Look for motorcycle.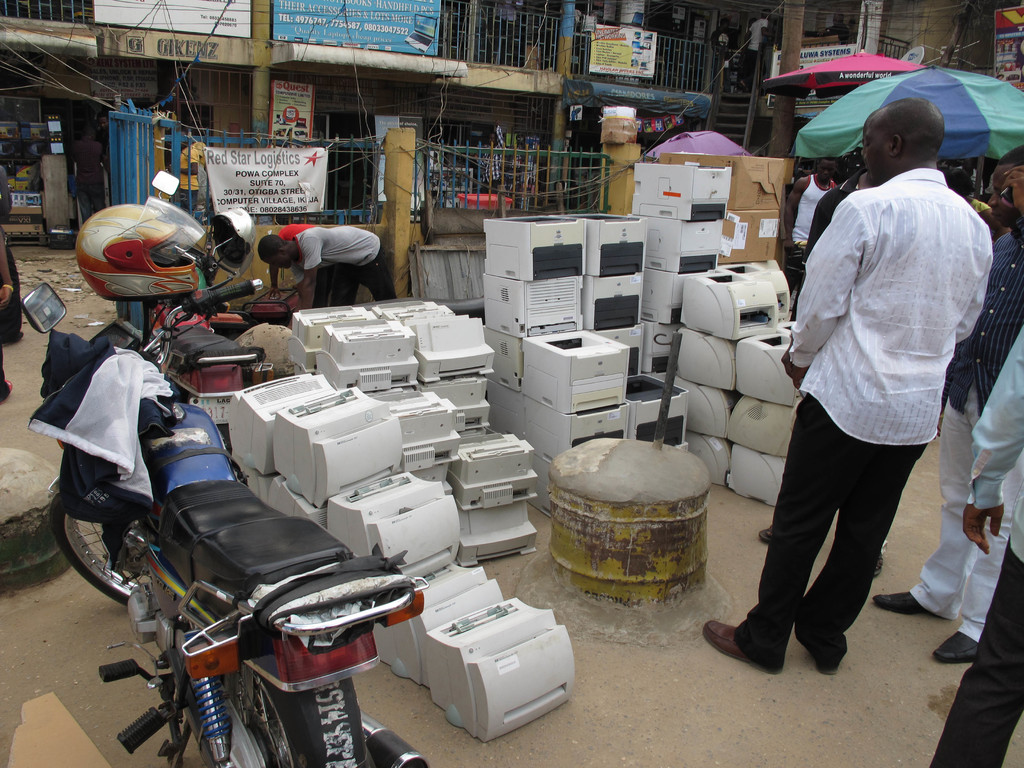
Found: select_region(22, 244, 426, 767).
